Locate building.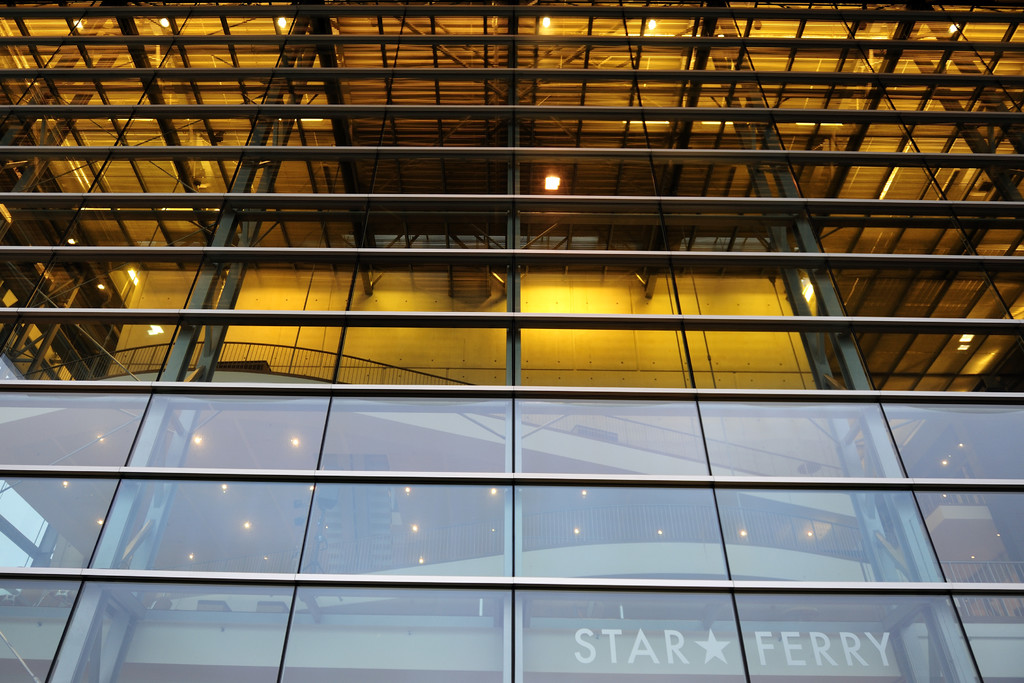
Bounding box: box(0, 0, 1023, 682).
